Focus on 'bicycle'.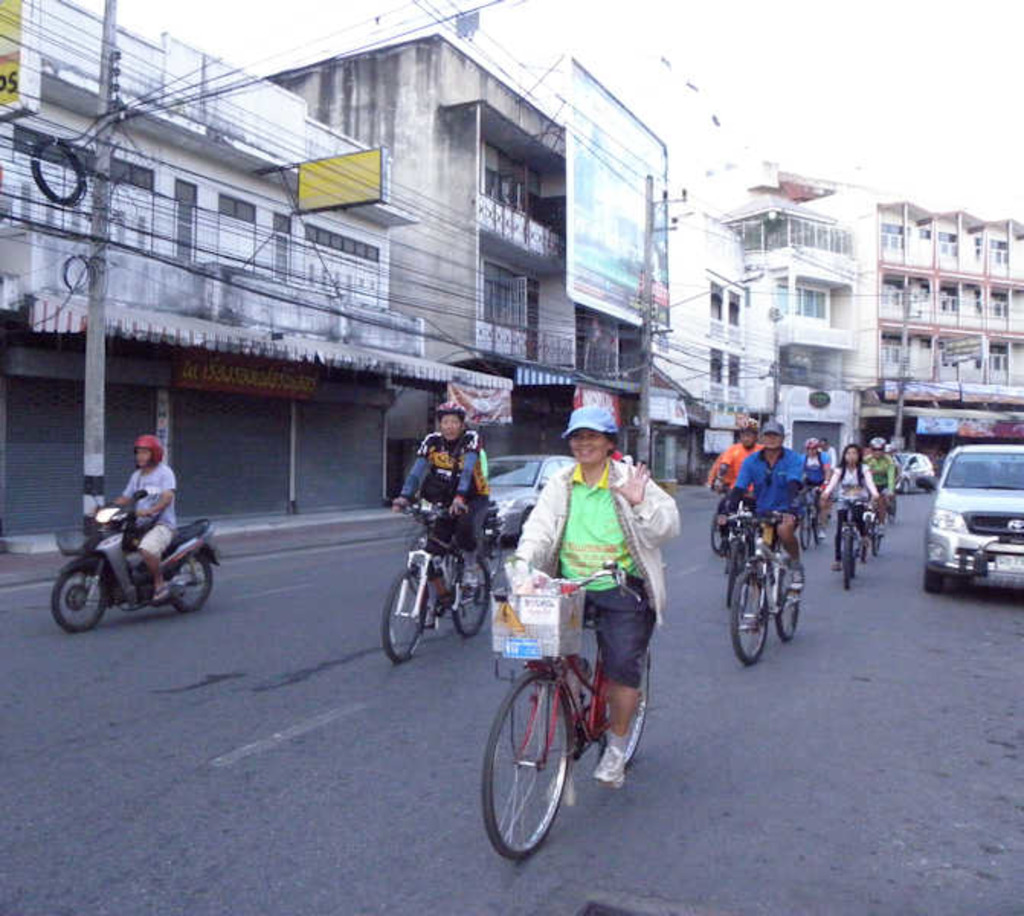
Focused at 829:489:871:597.
